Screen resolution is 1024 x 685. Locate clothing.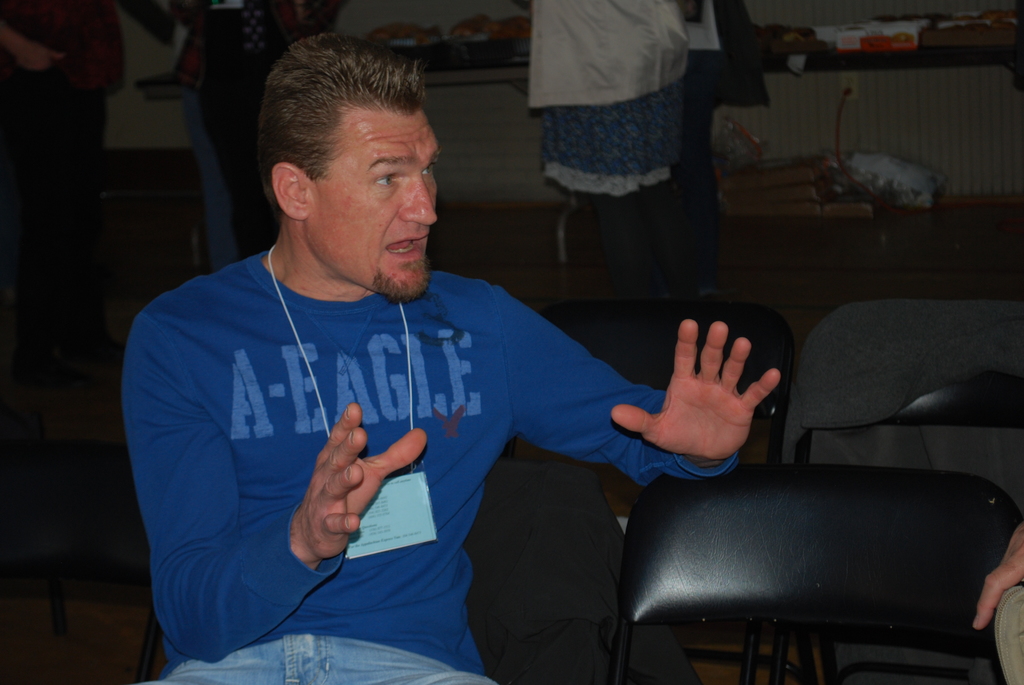
detection(118, 247, 737, 675).
